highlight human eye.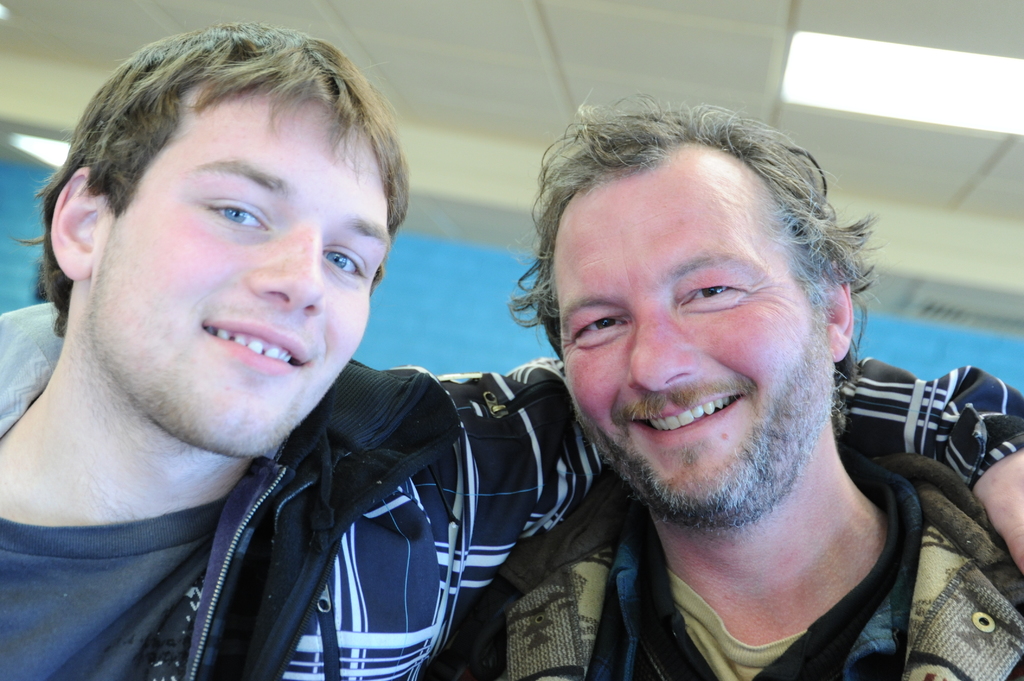
Highlighted region: [x1=197, y1=183, x2=269, y2=232].
